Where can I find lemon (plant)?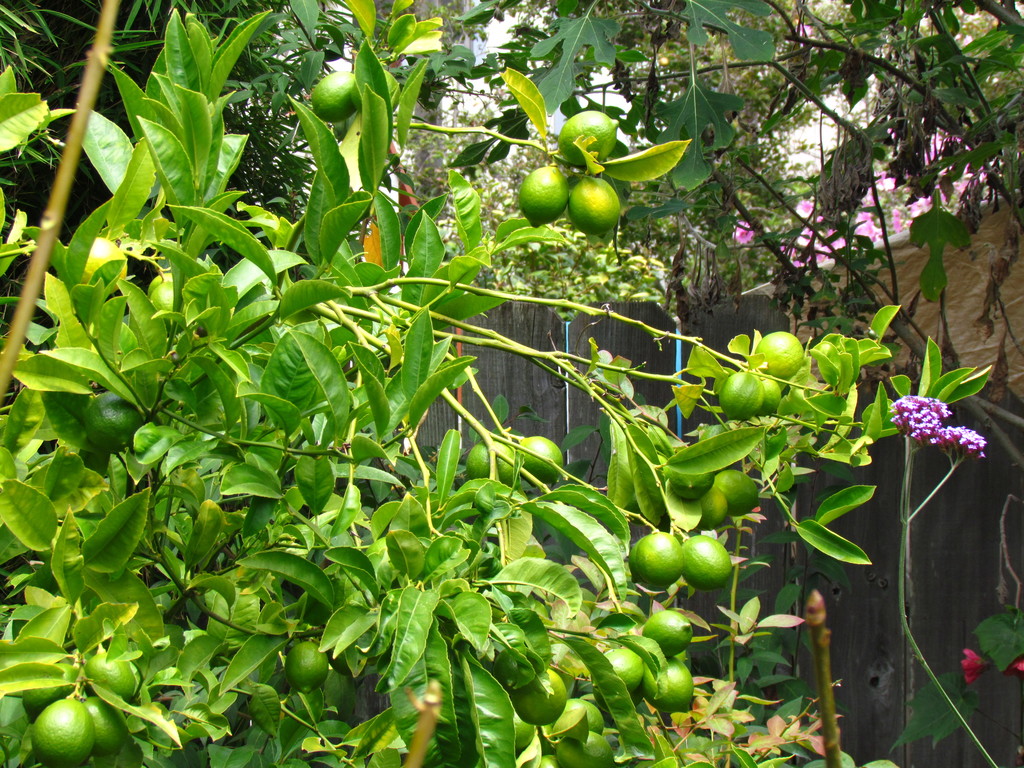
You can find it at pyautogui.locateOnScreen(555, 730, 616, 767).
